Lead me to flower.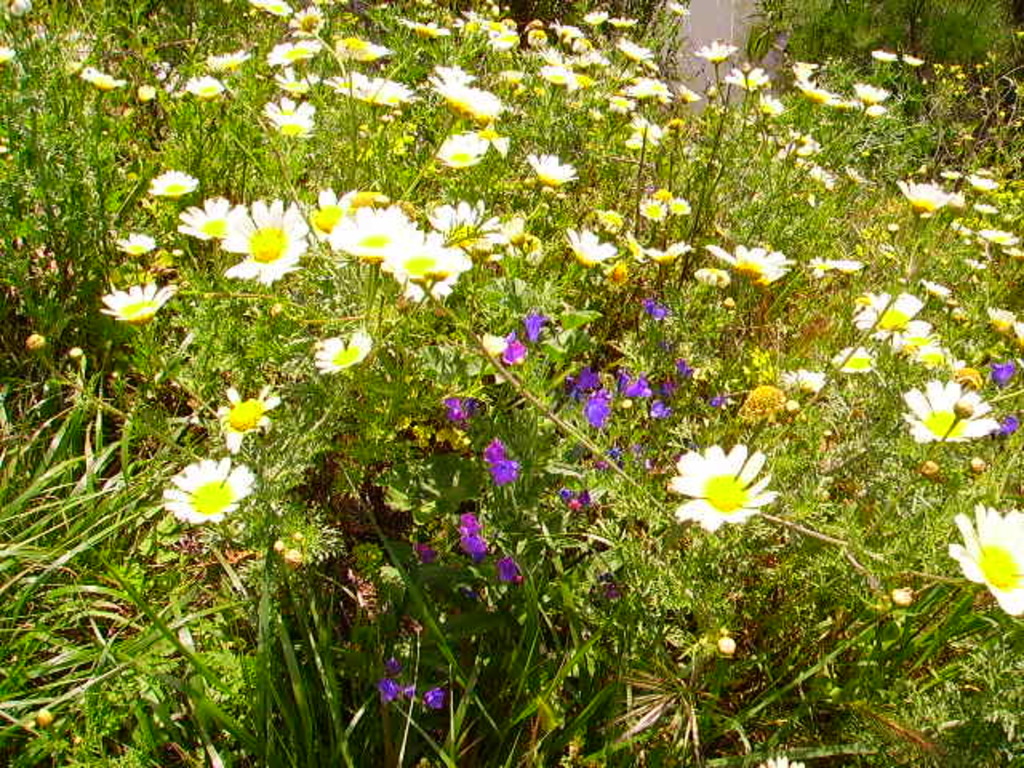
Lead to locate(387, 14, 450, 45).
